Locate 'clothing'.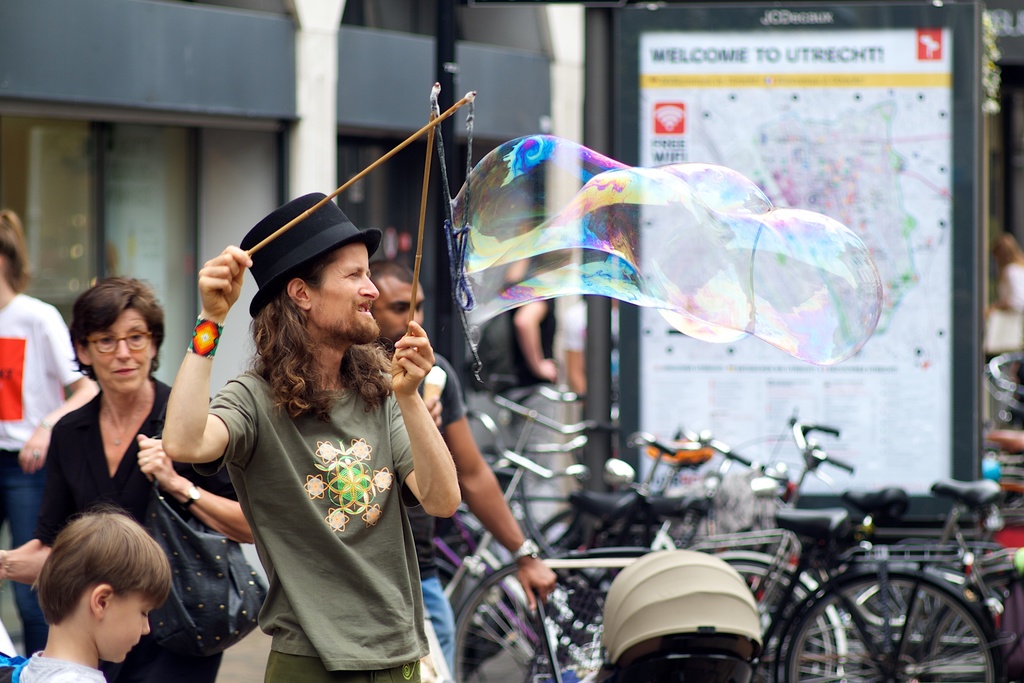
Bounding box: 0, 292, 84, 661.
